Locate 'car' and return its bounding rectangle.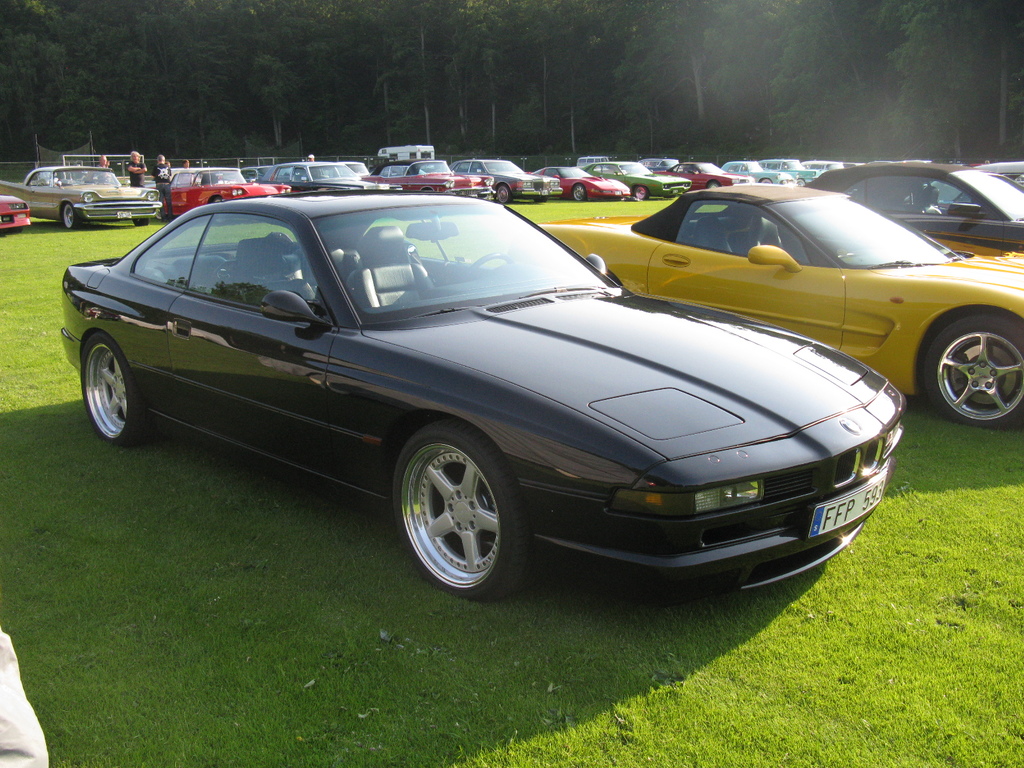
{"x1": 148, "y1": 166, "x2": 287, "y2": 217}.
